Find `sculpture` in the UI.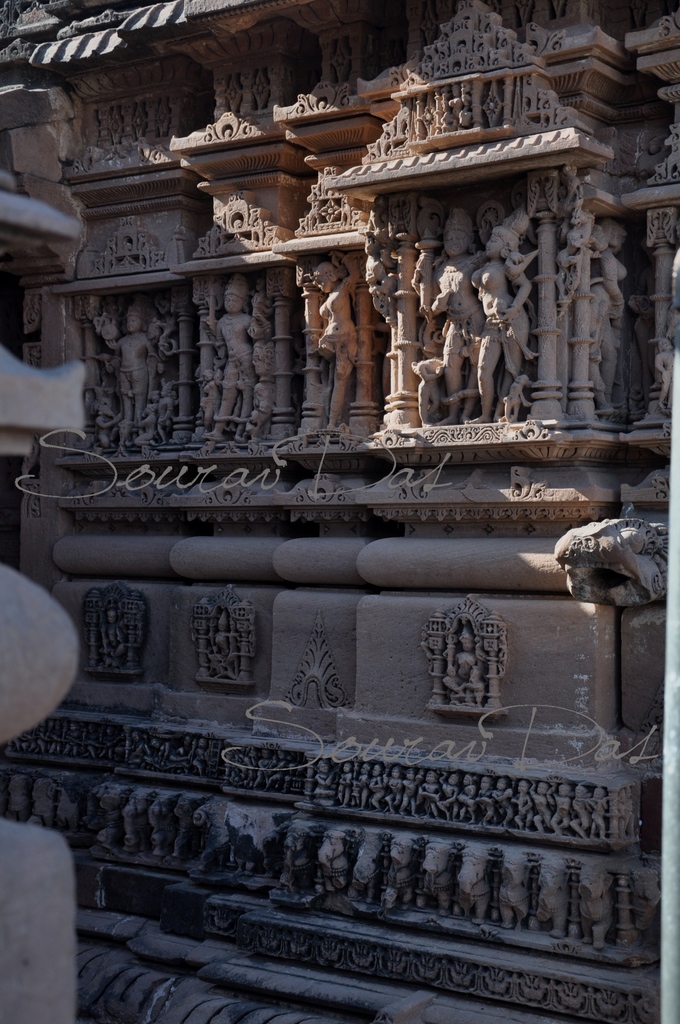
UI element at left=106, top=302, right=162, bottom=449.
